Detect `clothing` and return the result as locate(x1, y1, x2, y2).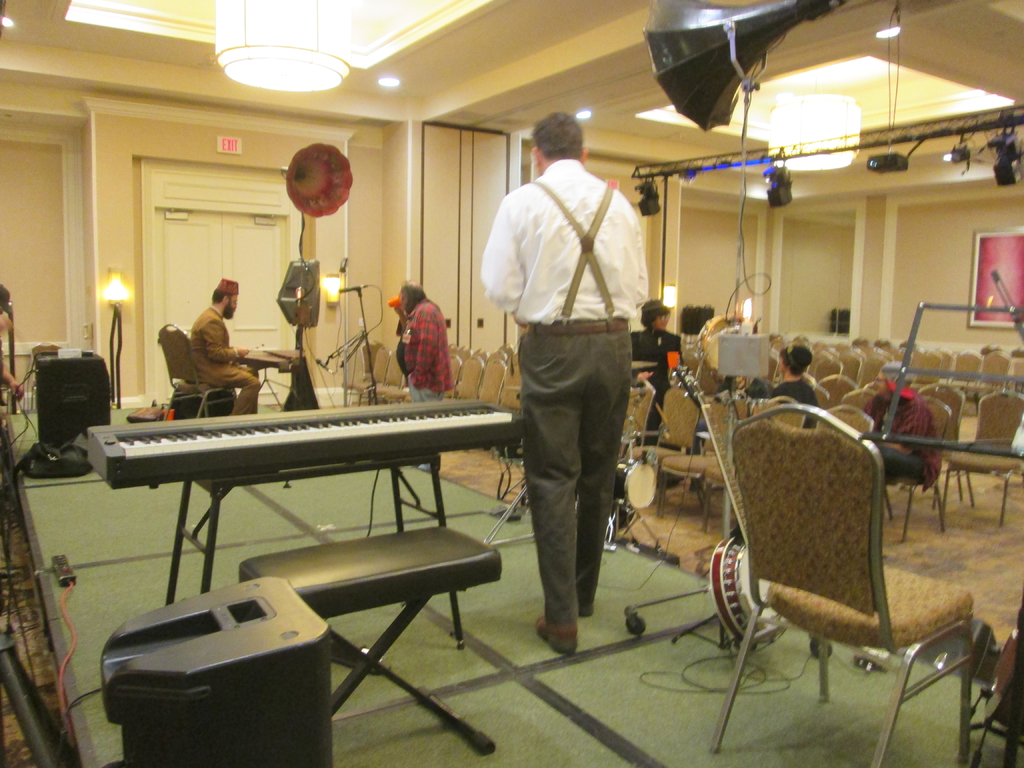
locate(630, 326, 690, 429).
